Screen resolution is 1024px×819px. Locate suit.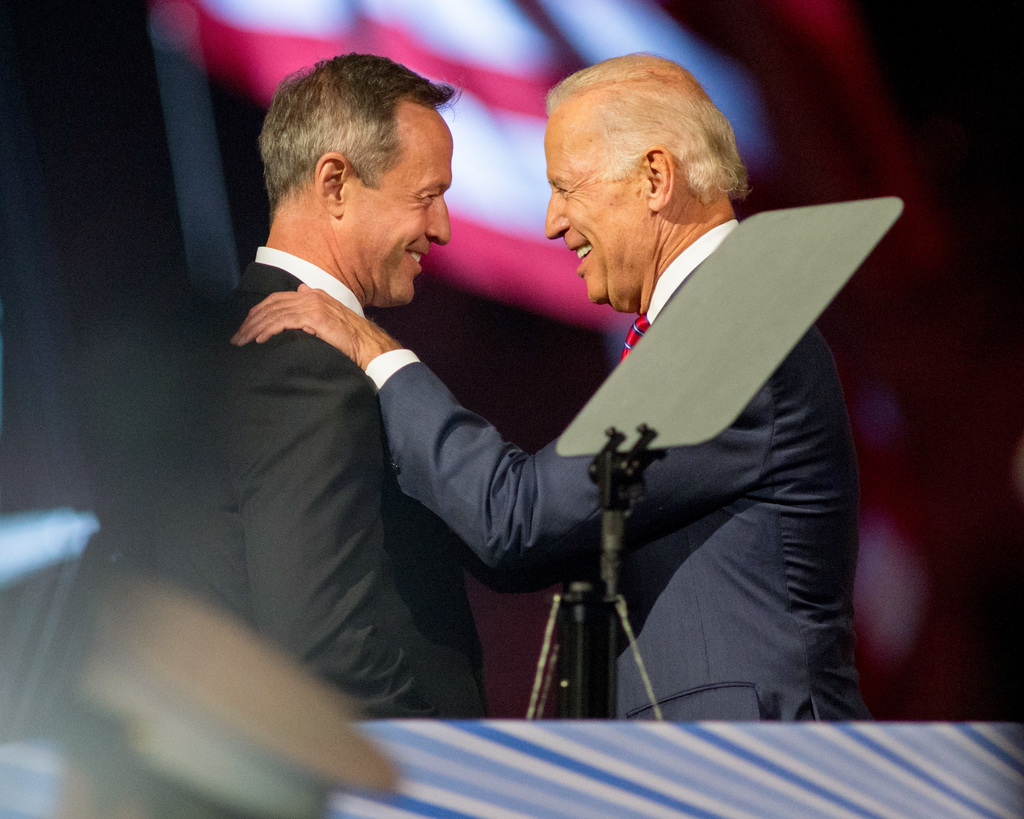
[x1=359, y1=202, x2=867, y2=742].
